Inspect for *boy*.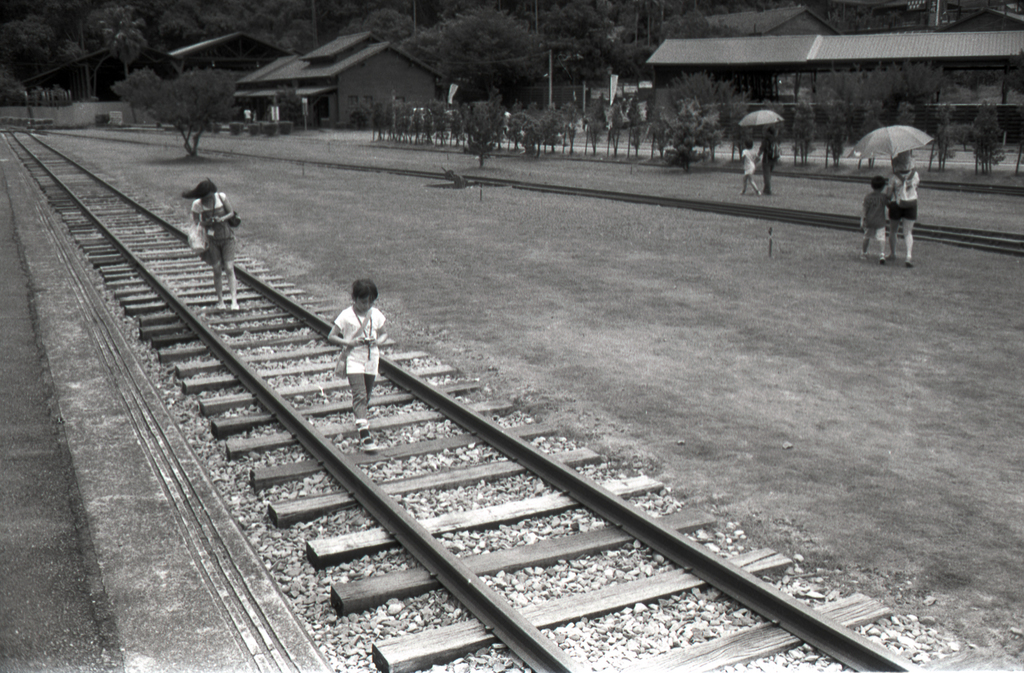
Inspection: left=861, top=176, right=892, bottom=264.
